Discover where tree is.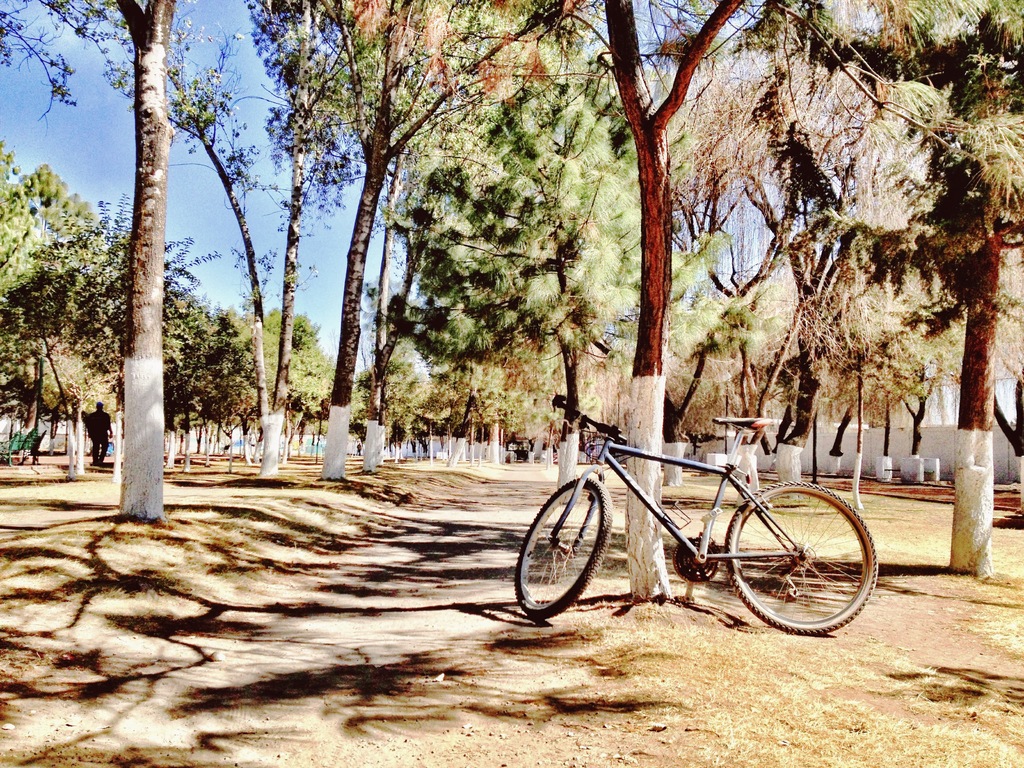
Discovered at box=[0, 161, 70, 460].
